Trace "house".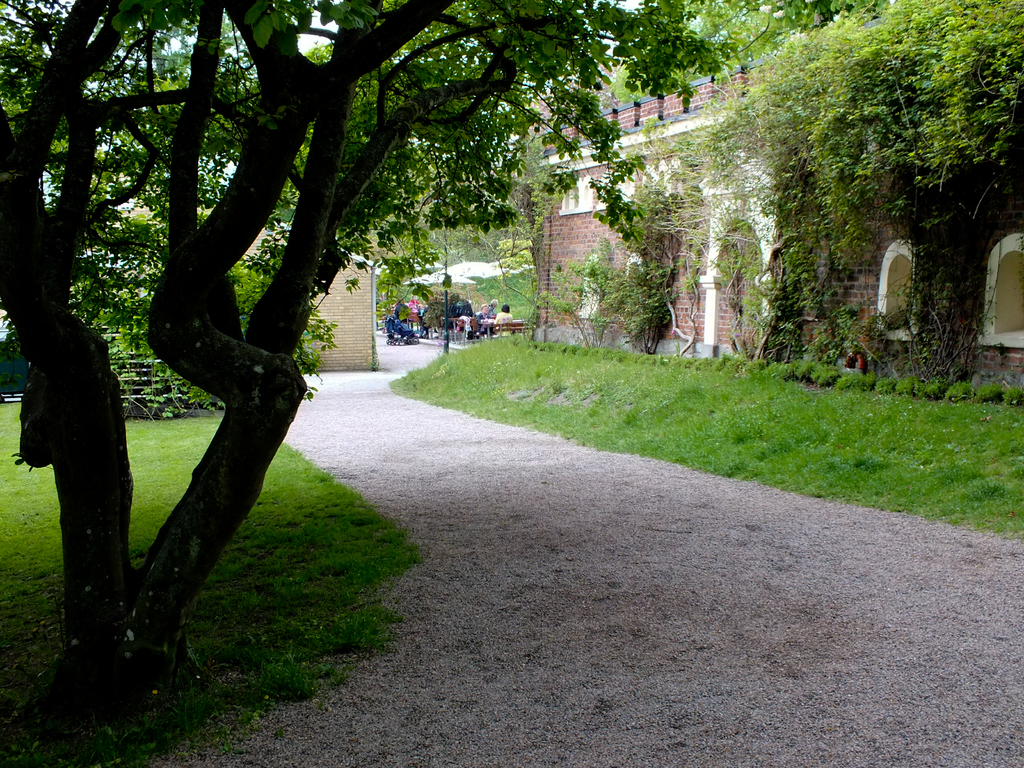
Traced to Rect(252, 235, 383, 371).
